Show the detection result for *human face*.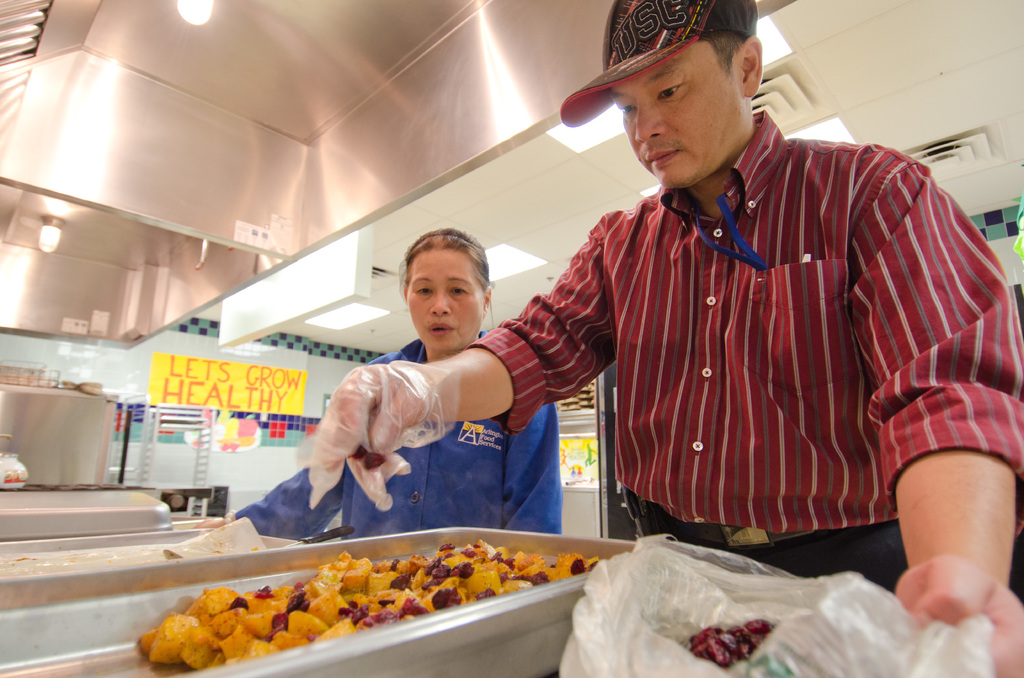
select_region(609, 41, 744, 183).
